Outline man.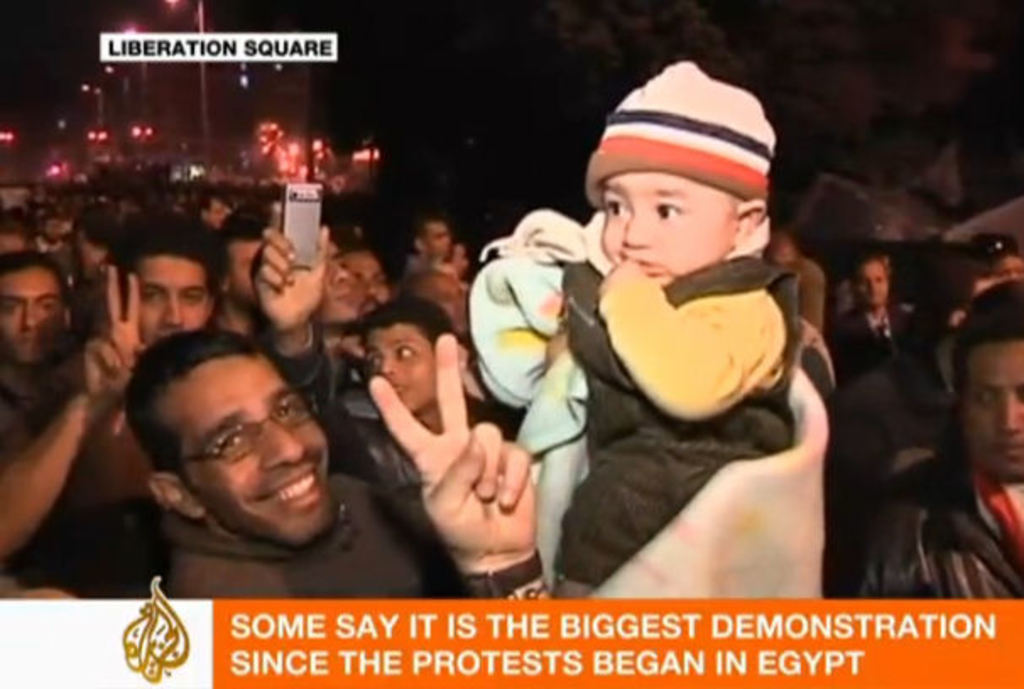
Outline: [left=108, top=206, right=237, bottom=591].
